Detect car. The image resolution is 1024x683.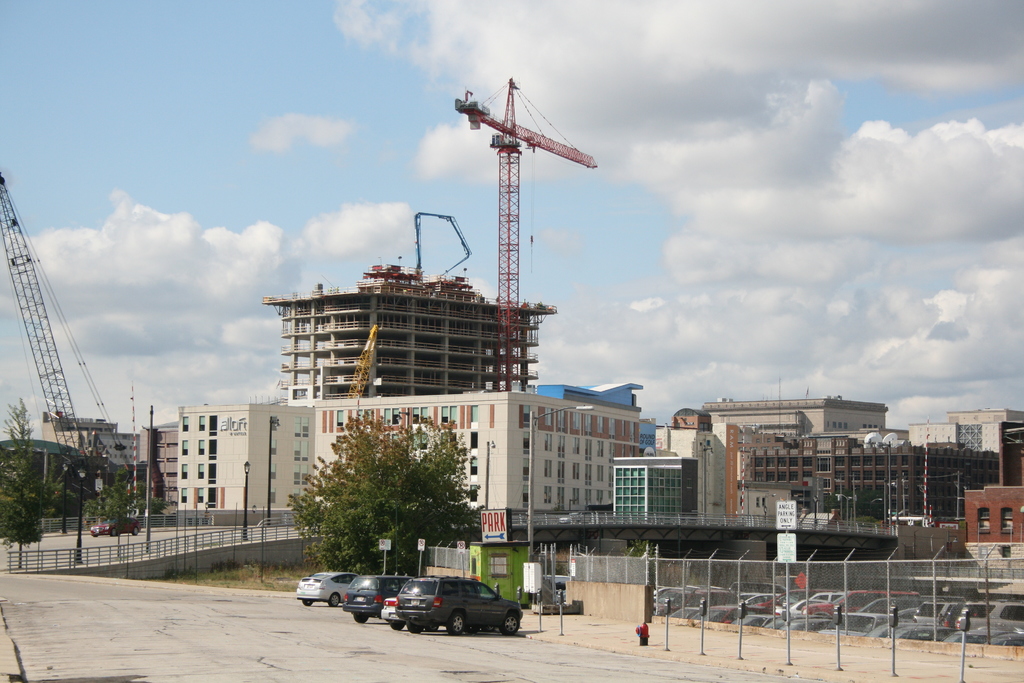
(399, 576, 524, 634).
